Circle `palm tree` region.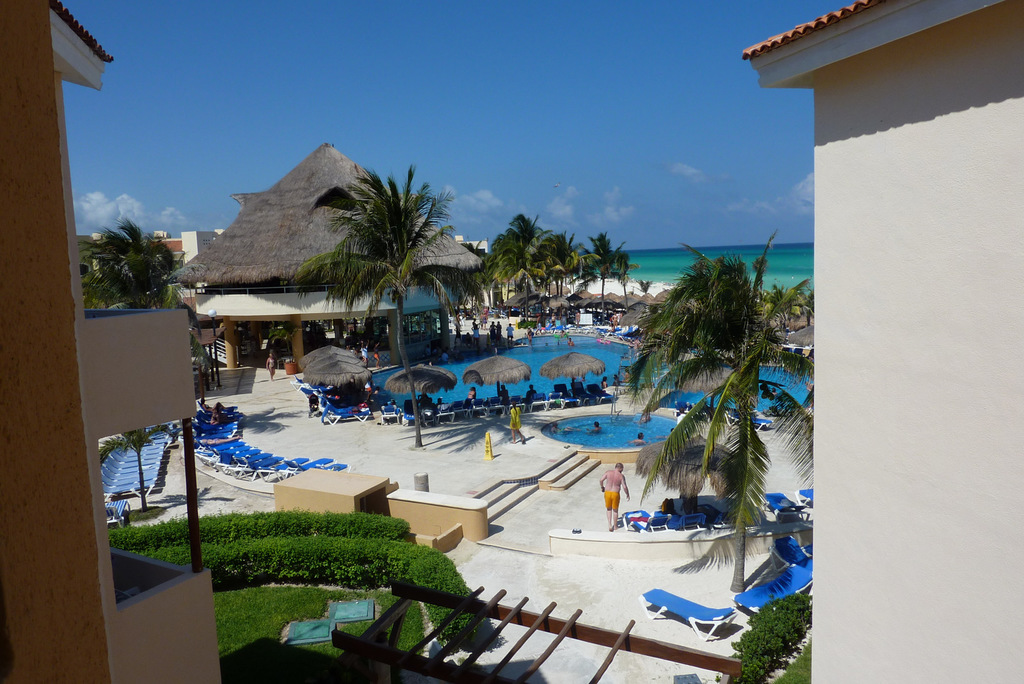
Region: 269/152/478/388.
